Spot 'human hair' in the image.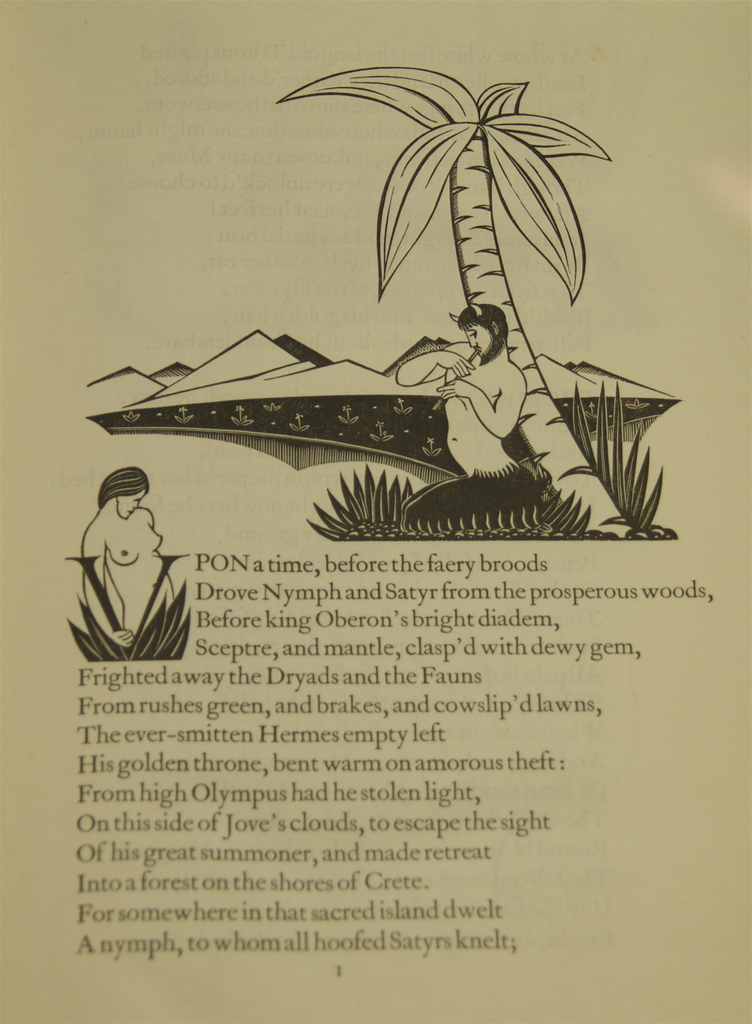
'human hair' found at l=460, t=305, r=513, b=352.
